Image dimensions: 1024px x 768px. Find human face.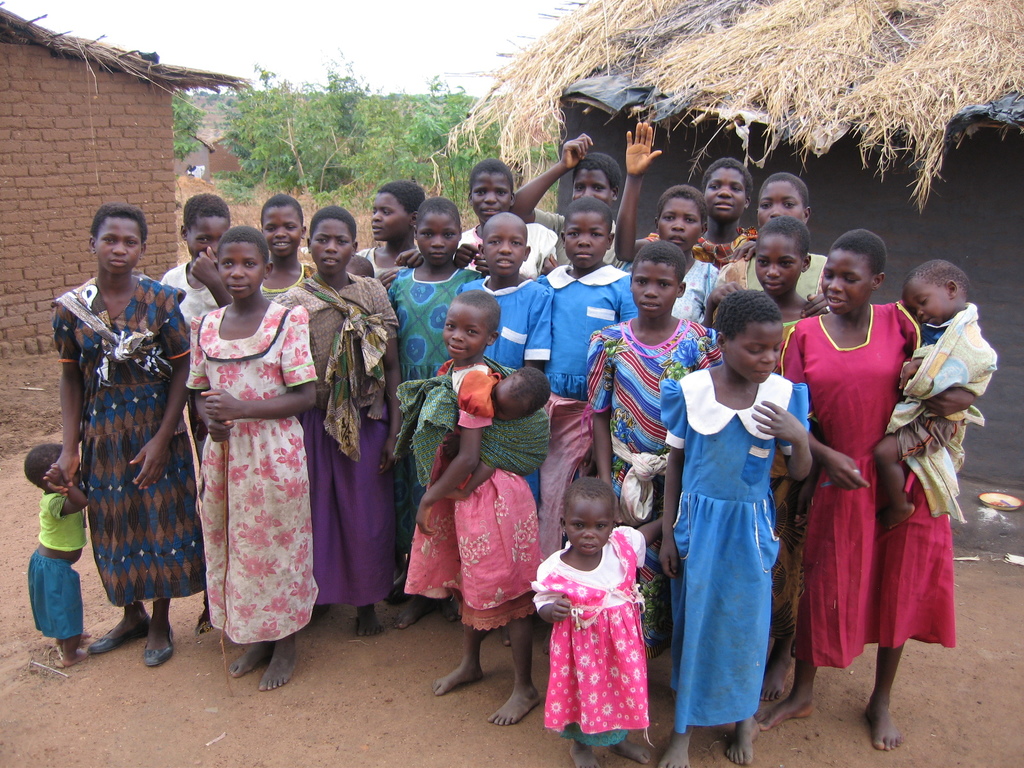
265, 212, 301, 259.
